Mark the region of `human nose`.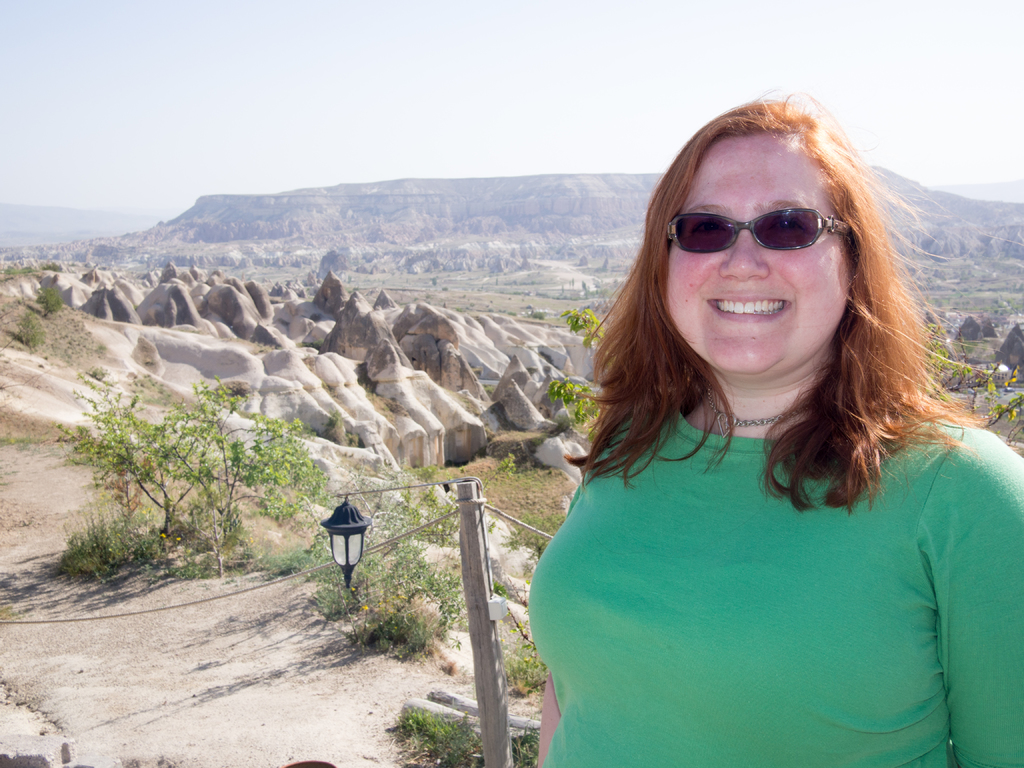
Region: select_region(718, 228, 769, 279).
